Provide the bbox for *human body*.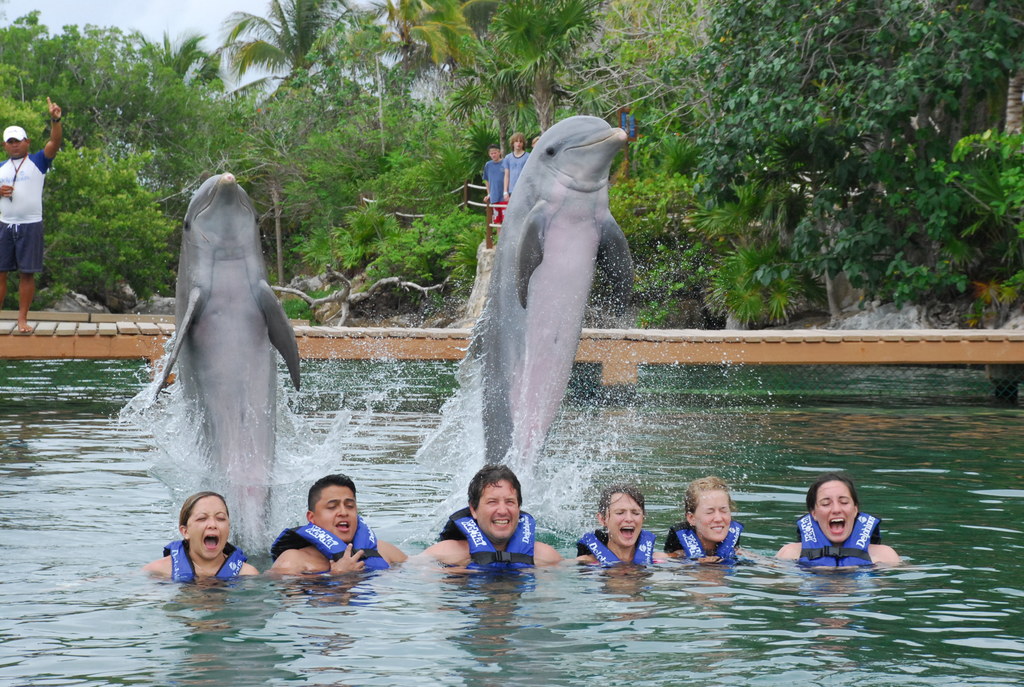
[774,523,907,568].
